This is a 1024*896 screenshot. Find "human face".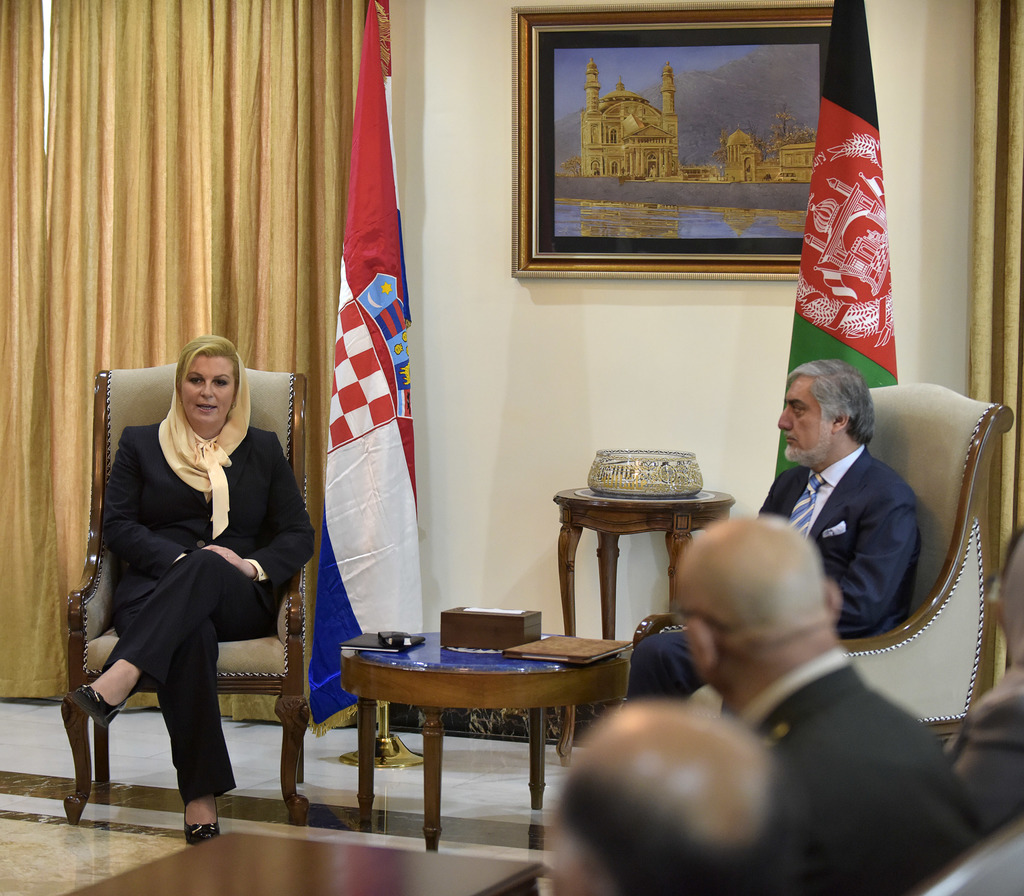
Bounding box: (179, 356, 236, 428).
